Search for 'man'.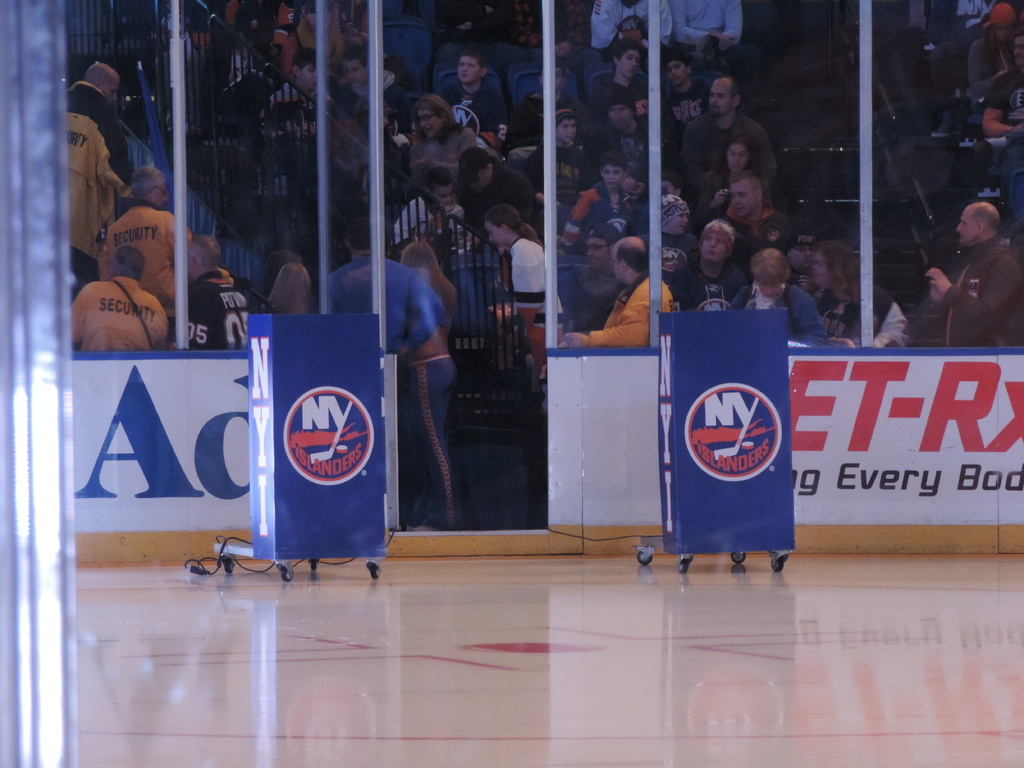
Found at [447, 143, 541, 244].
